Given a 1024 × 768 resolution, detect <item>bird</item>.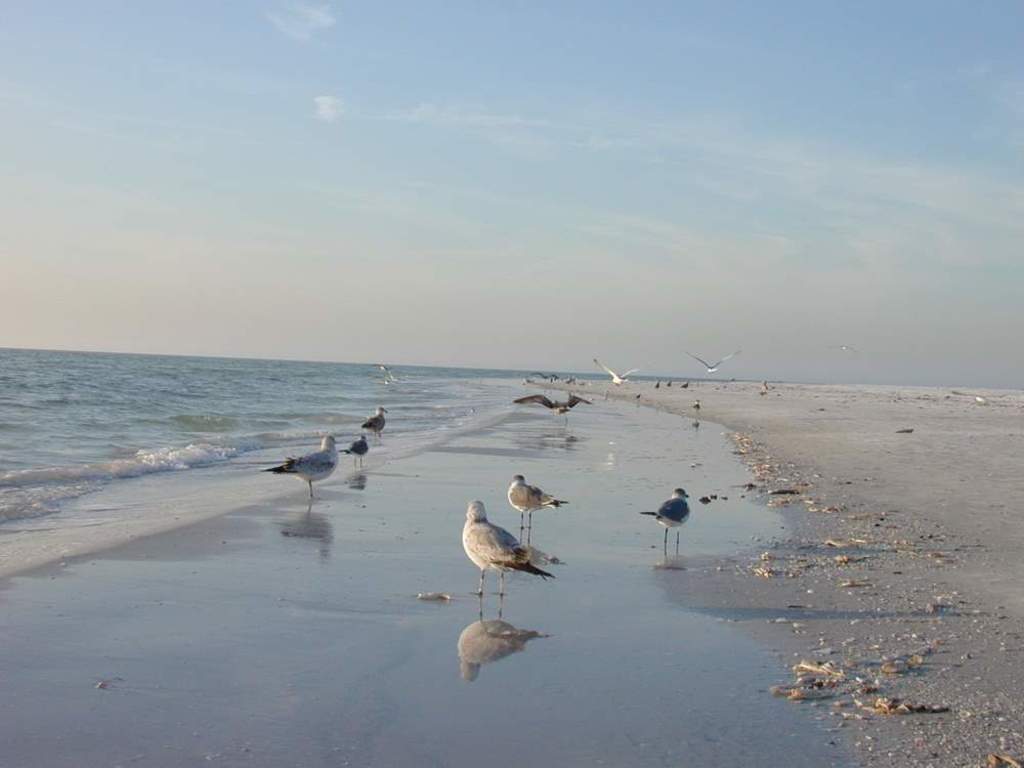
[x1=362, y1=402, x2=391, y2=442].
